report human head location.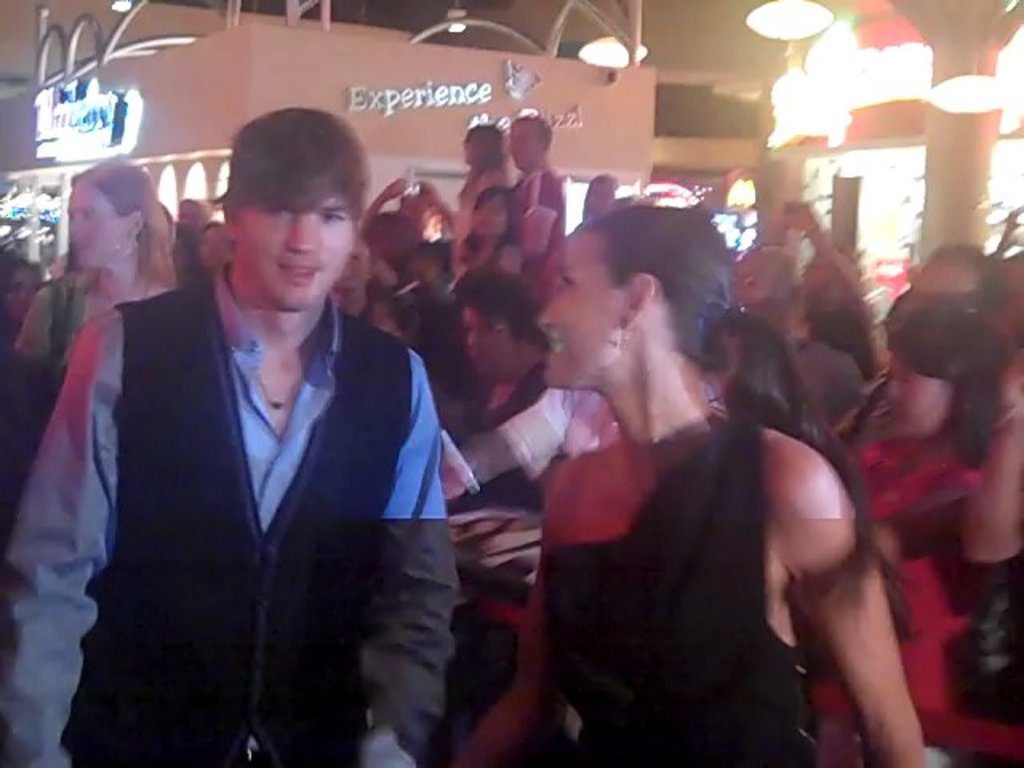
Report: 909 243 1003 301.
